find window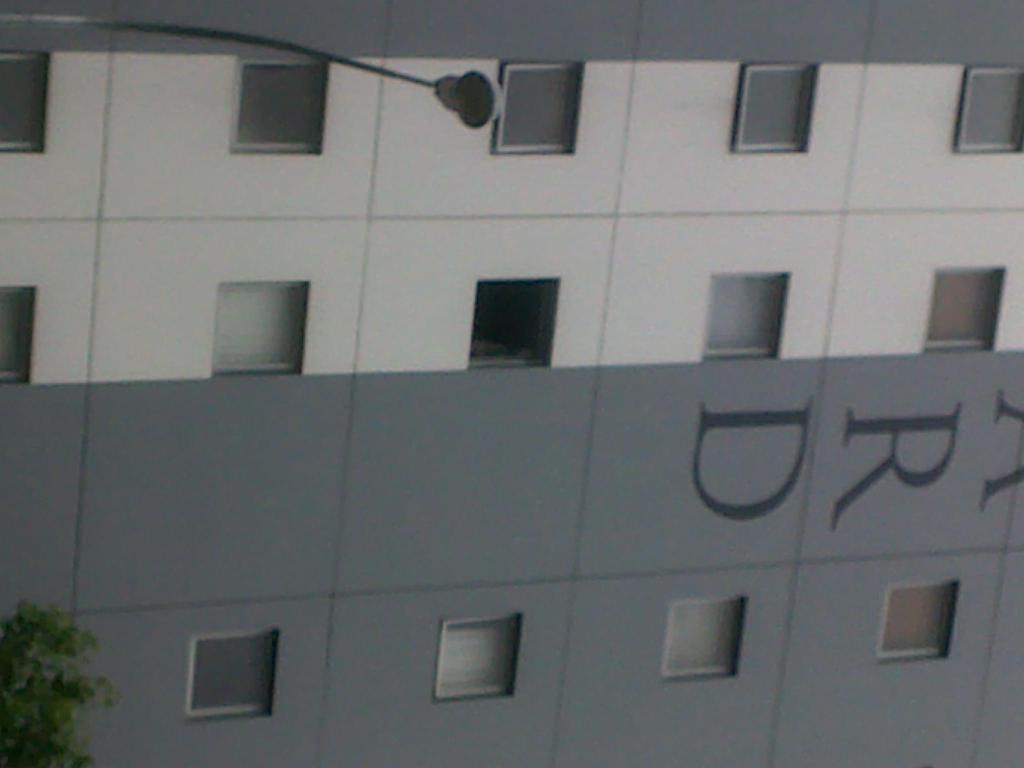
(x1=0, y1=285, x2=38, y2=398)
